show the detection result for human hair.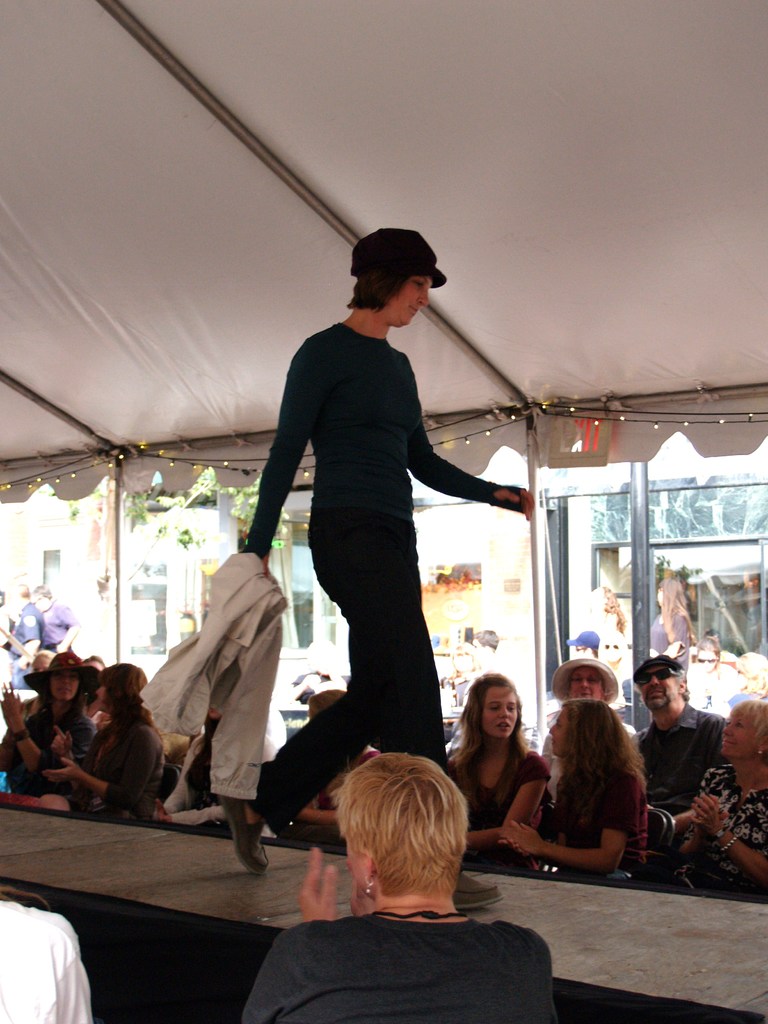
locate(674, 664, 689, 703).
